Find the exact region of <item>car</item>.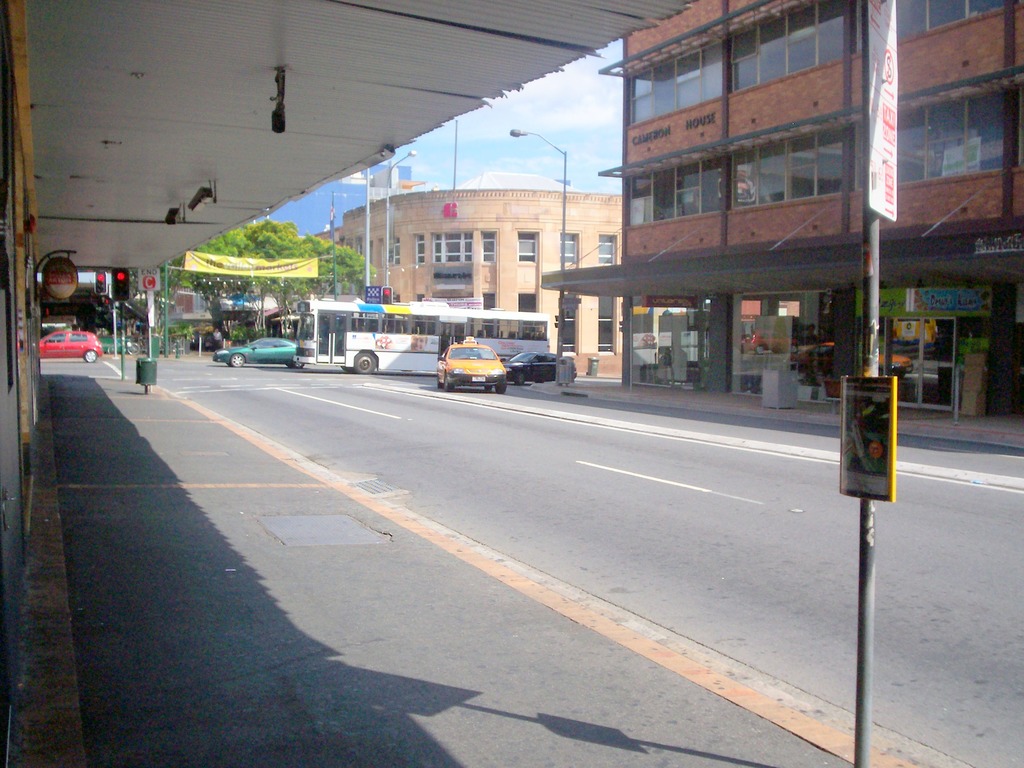
Exact region: box(36, 331, 103, 360).
